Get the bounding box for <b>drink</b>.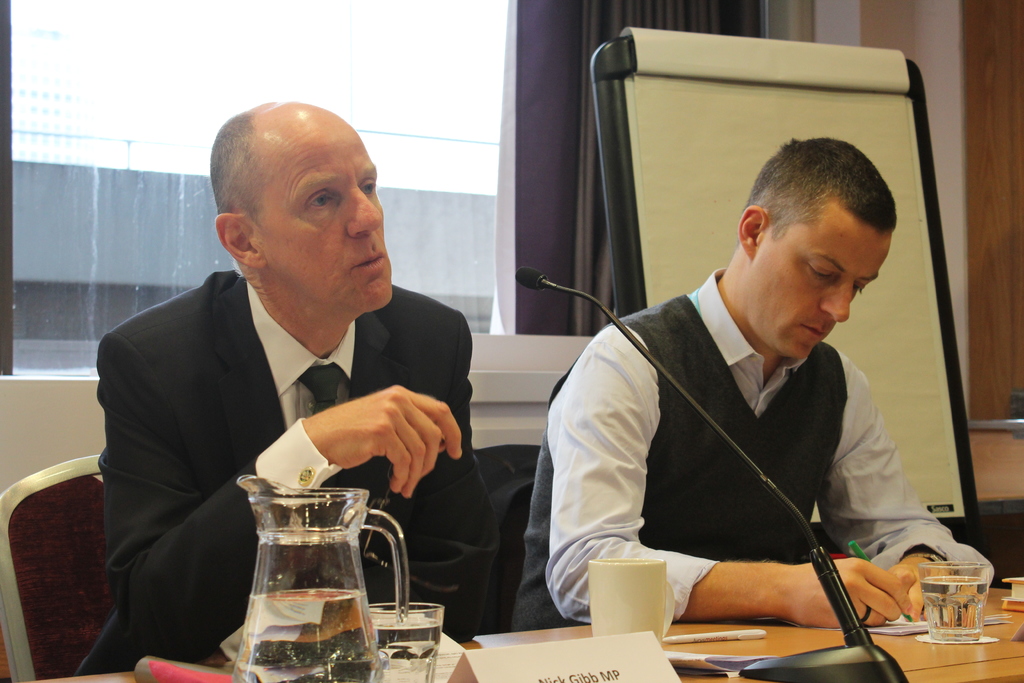
rect(229, 477, 376, 674).
